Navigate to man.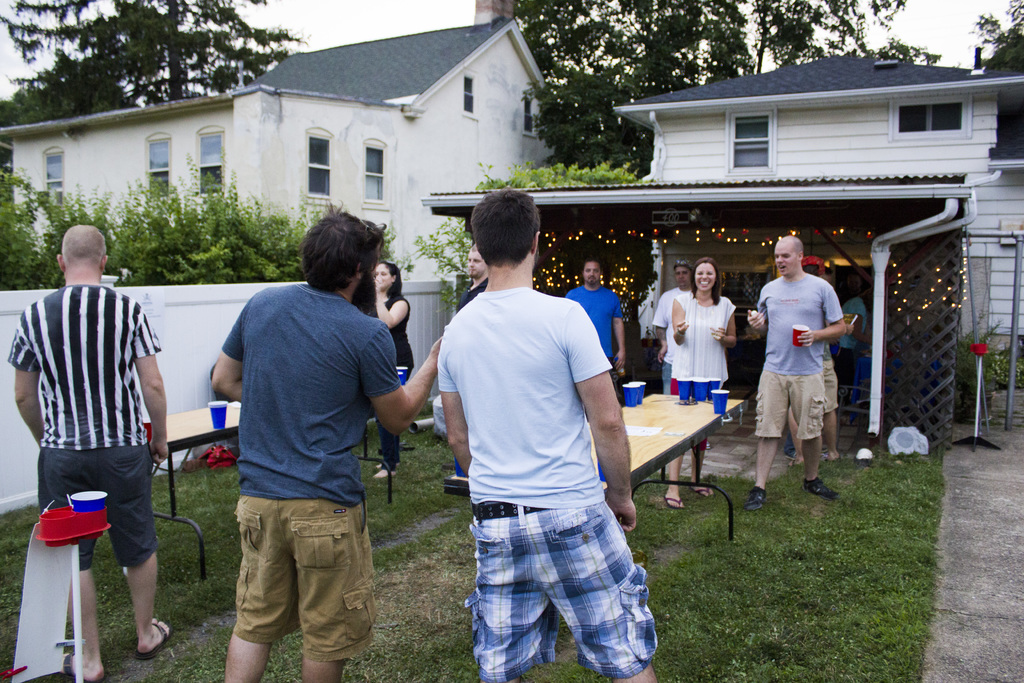
Navigation target: crop(653, 260, 694, 395).
